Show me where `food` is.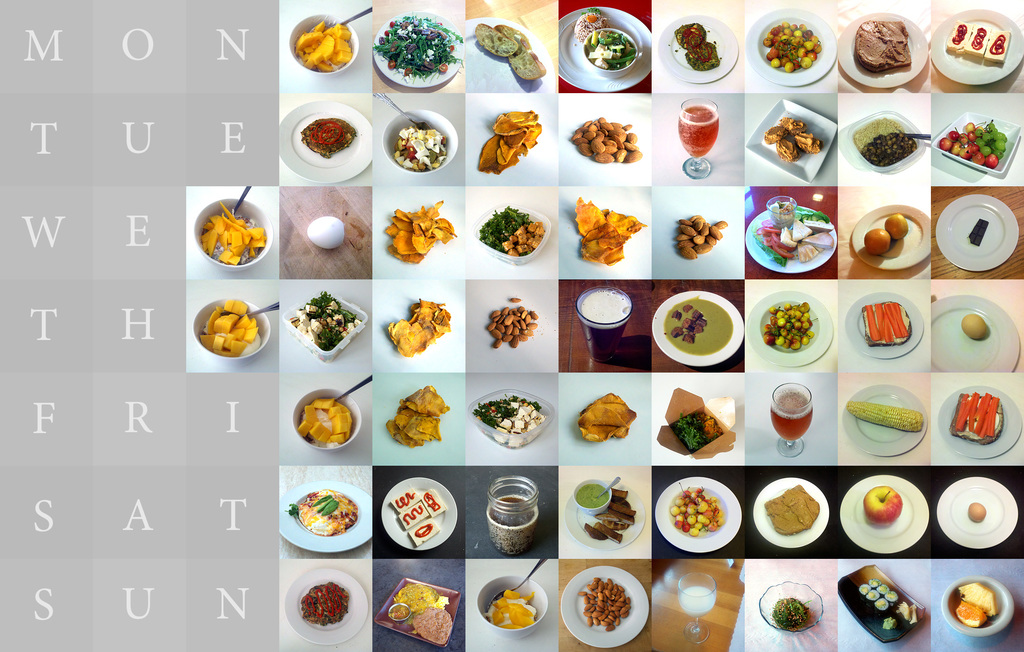
`food` is at bbox=(509, 295, 524, 303).
